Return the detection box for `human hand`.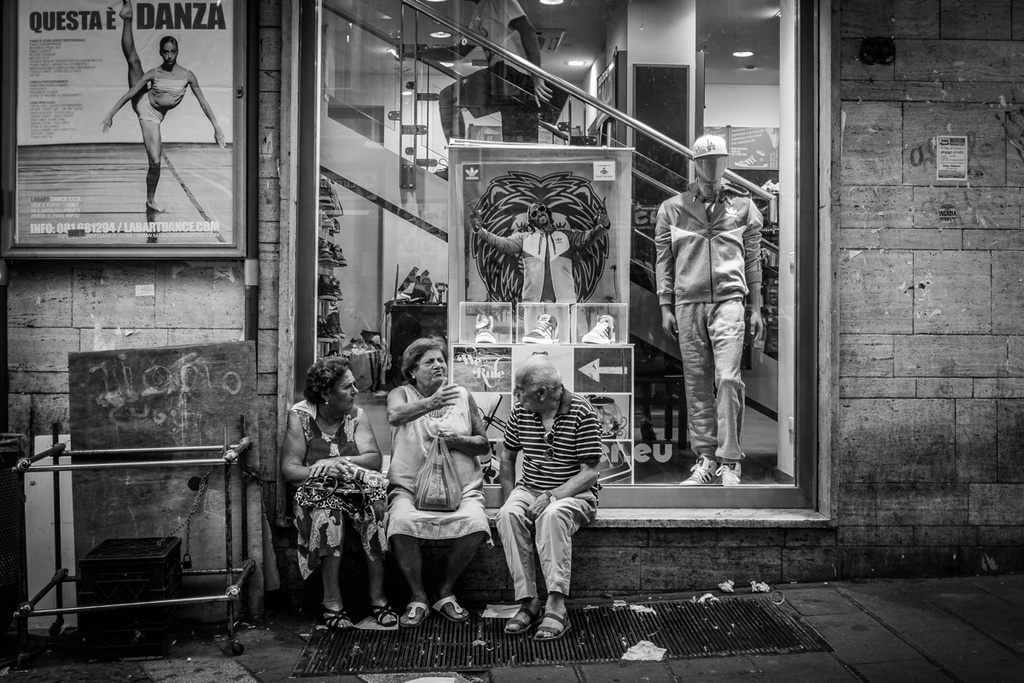
detection(429, 377, 460, 411).
